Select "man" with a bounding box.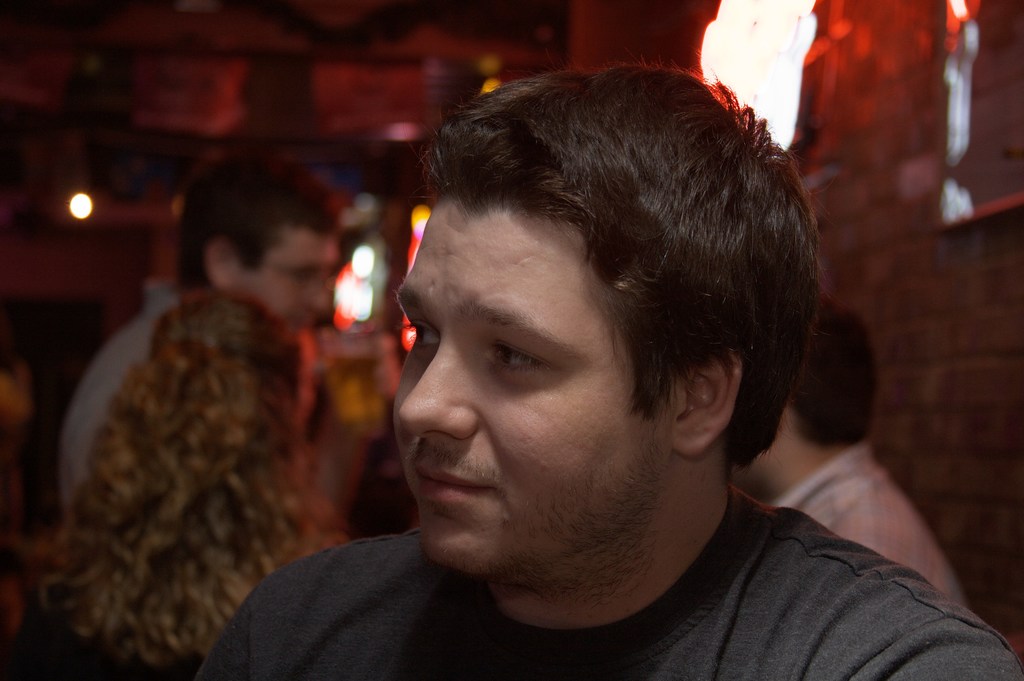
{"left": 58, "top": 145, "right": 404, "bottom": 531}.
